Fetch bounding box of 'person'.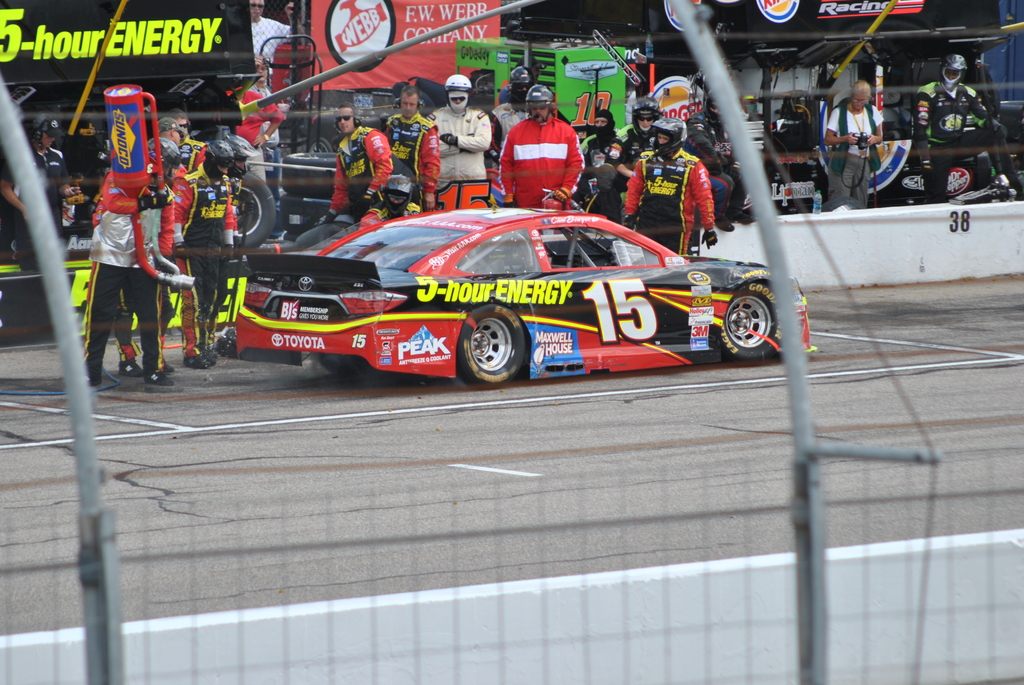
Bbox: (379,85,440,214).
